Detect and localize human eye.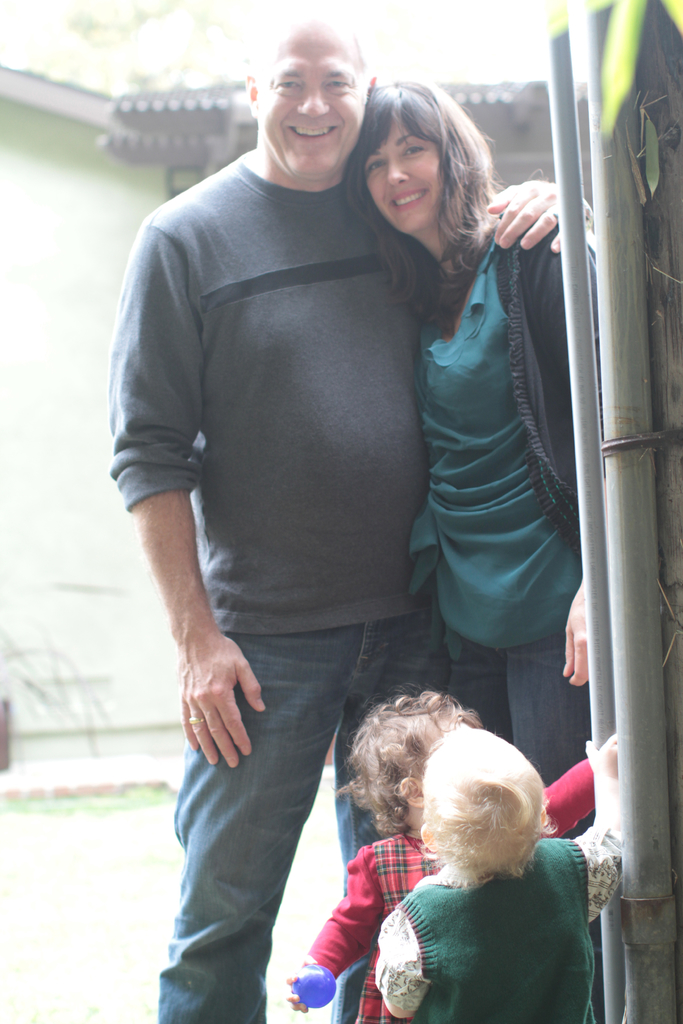
Localized at BBox(400, 144, 423, 158).
